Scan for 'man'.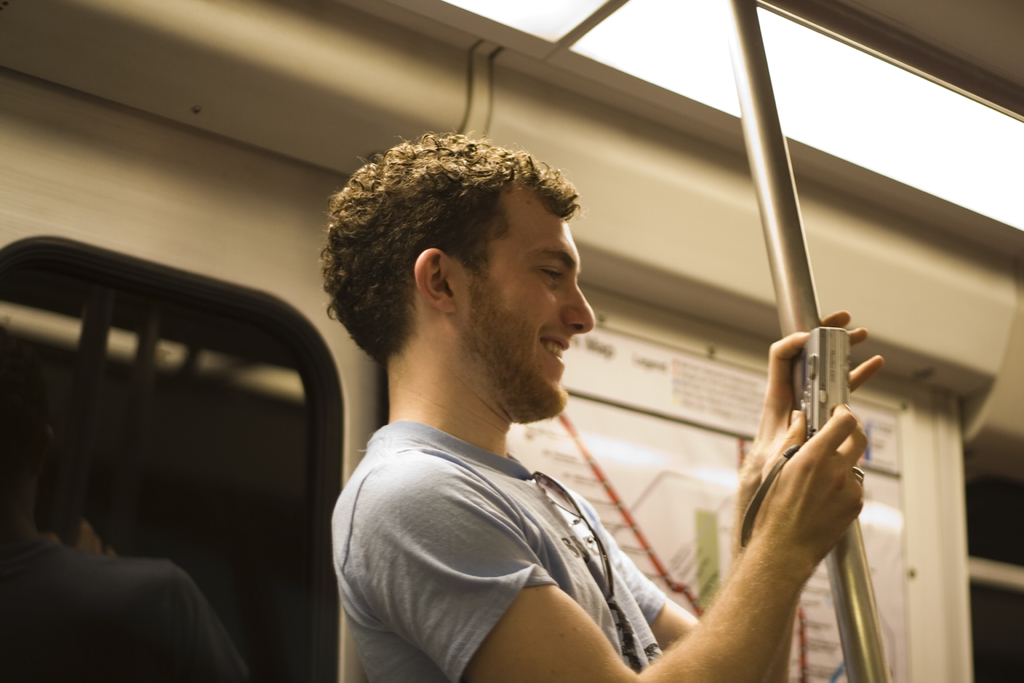
Scan result: 328 145 893 679.
